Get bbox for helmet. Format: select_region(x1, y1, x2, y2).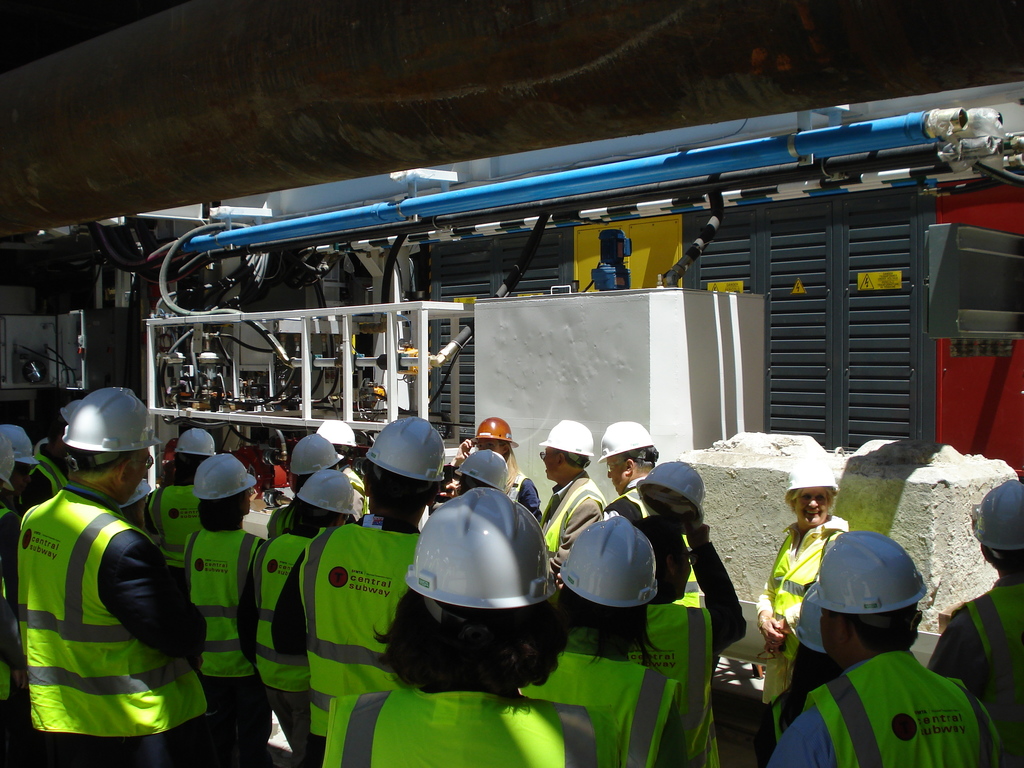
select_region(173, 426, 218, 458).
